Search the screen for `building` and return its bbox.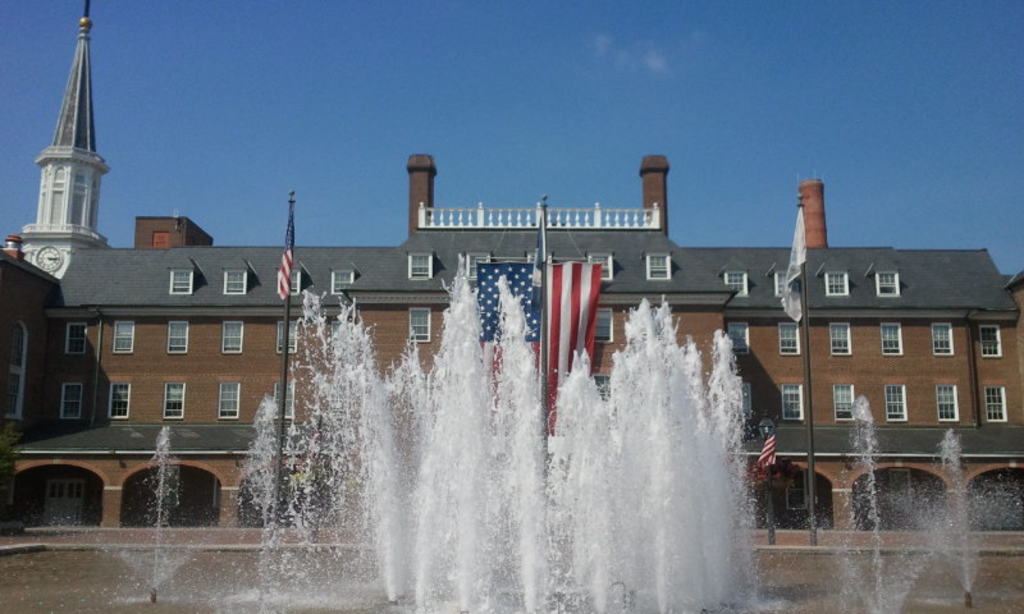
Found: <bbox>0, 0, 1023, 532</bbox>.
